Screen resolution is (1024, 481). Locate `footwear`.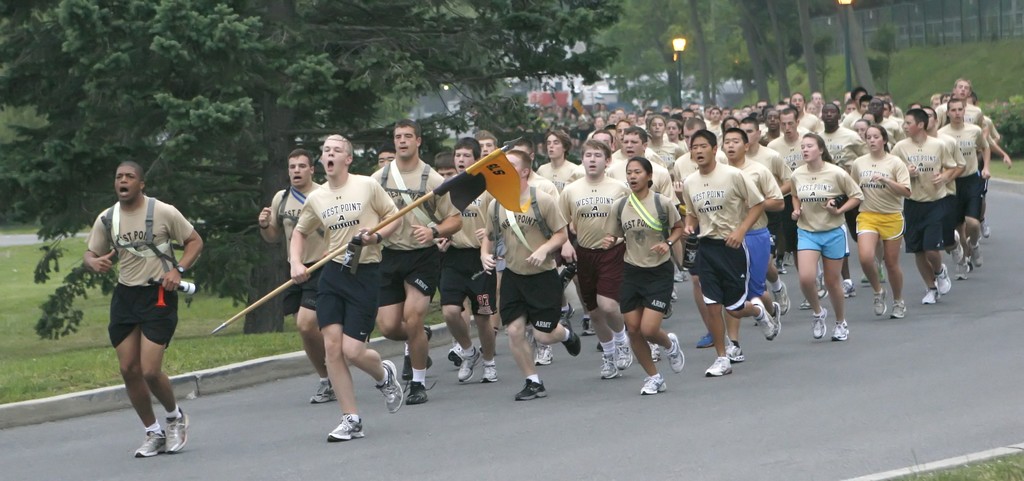
[694,332,714,348].
